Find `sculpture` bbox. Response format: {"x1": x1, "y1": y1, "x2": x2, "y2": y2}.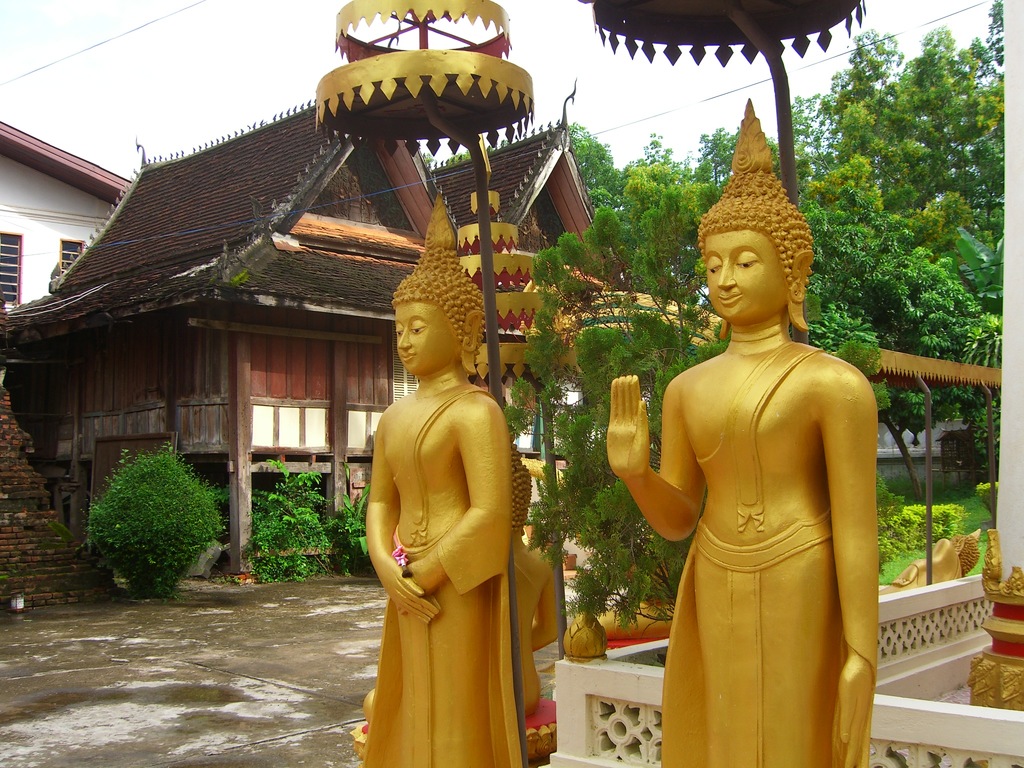
{"x1": 609, "y1": 86, "x2": 878, "y2": 767}.
